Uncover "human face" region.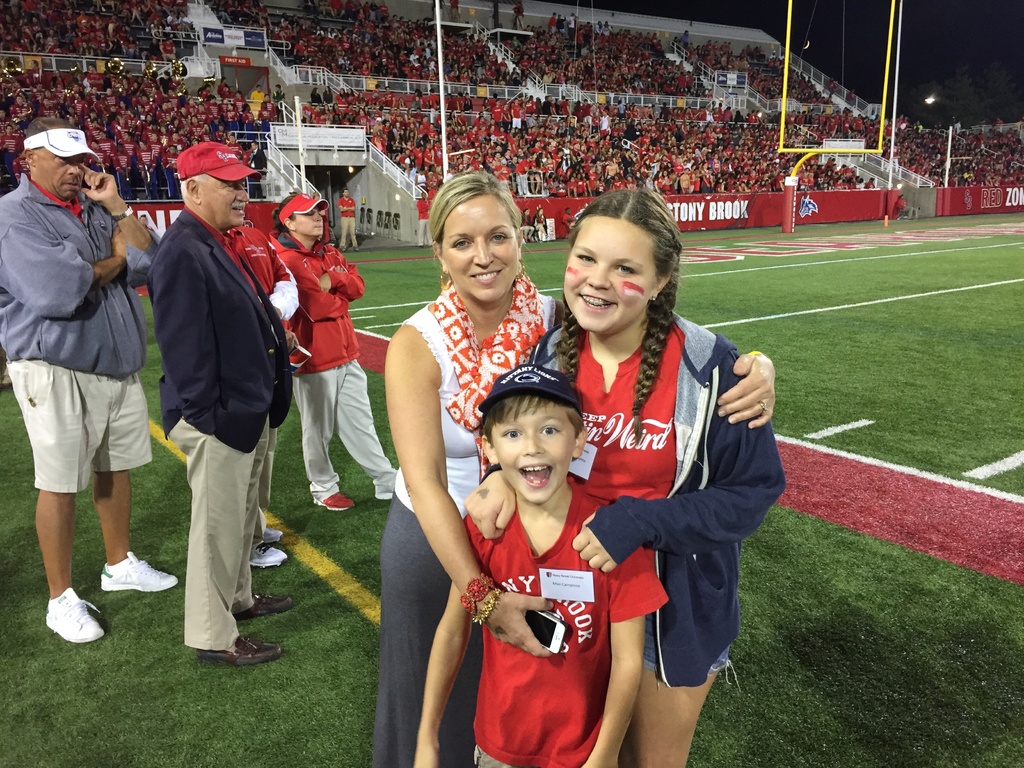
Uncovered: bbox(440, 192, 520, 304).
